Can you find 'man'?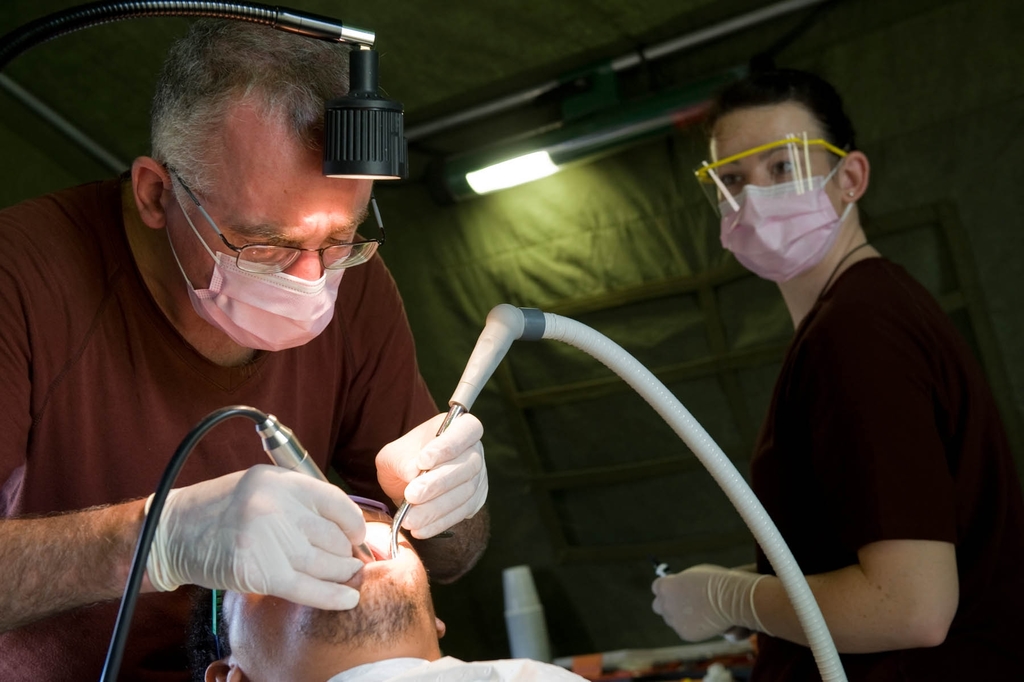
Yes, bounding box: 679/65/993/677.
